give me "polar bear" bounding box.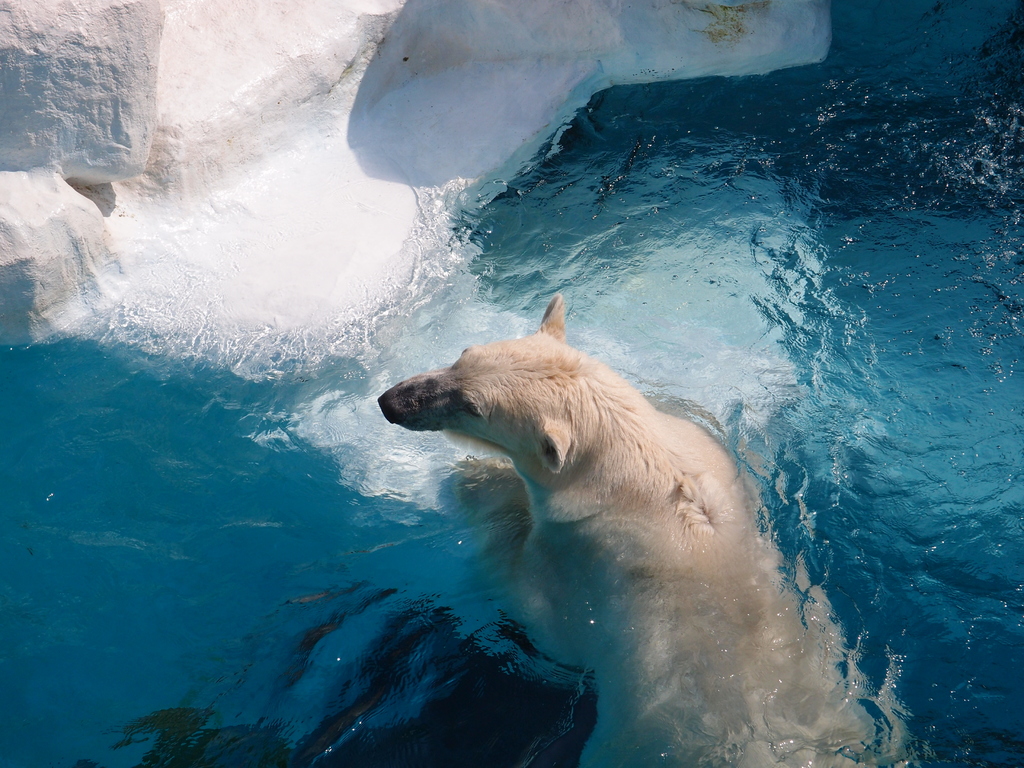
[373, 292, 906, 767].
